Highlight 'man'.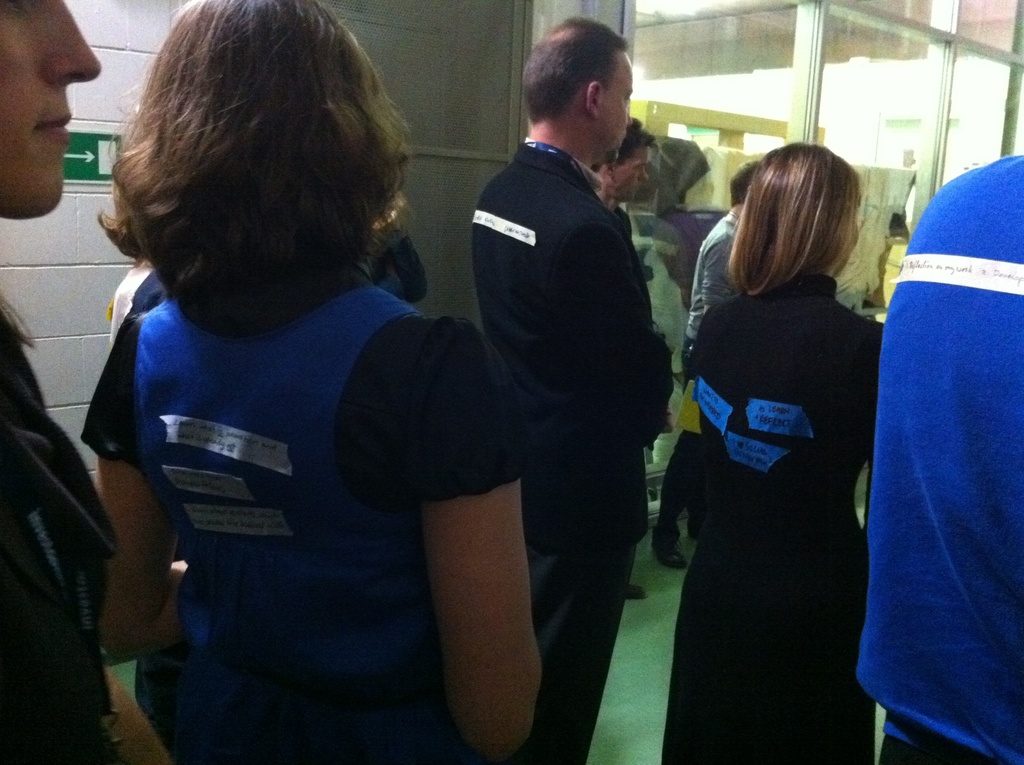
Highlighted region: <box>654,162,762,568</box>.
